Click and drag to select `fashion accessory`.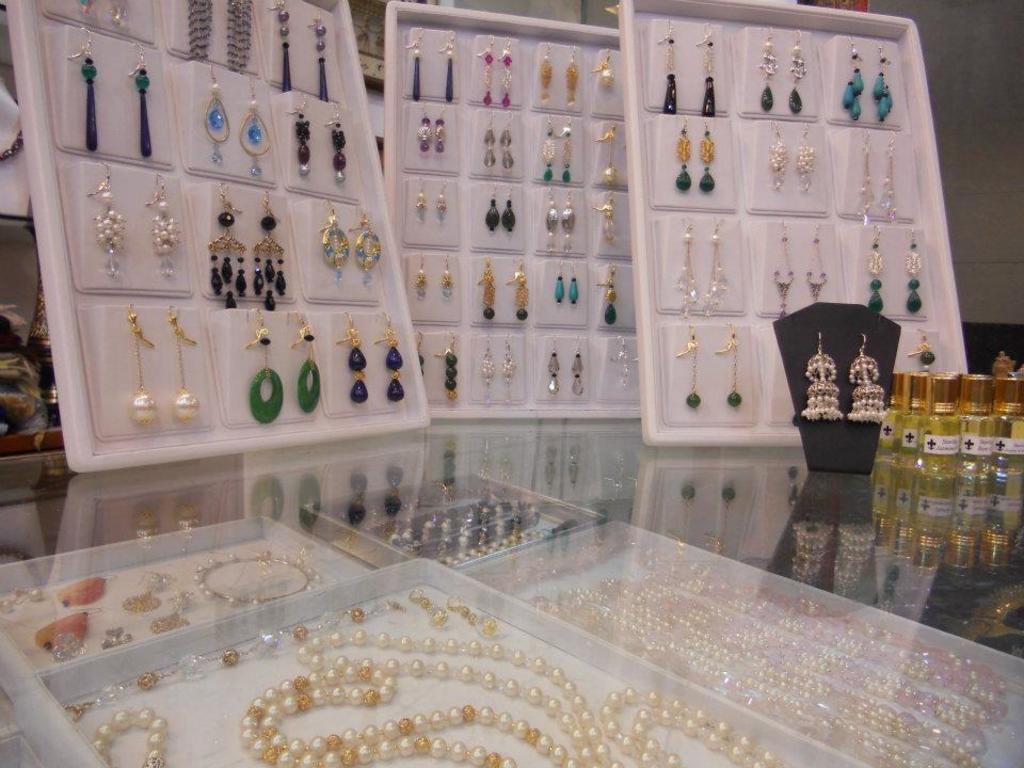
Selection: rect(558, 186, 576, 259).
